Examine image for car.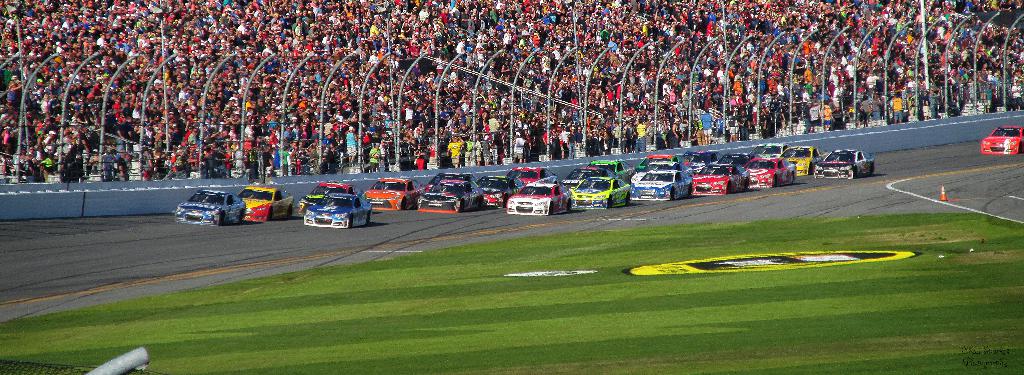
Examination result: left=296, top=178, right=362, bottom=213.
